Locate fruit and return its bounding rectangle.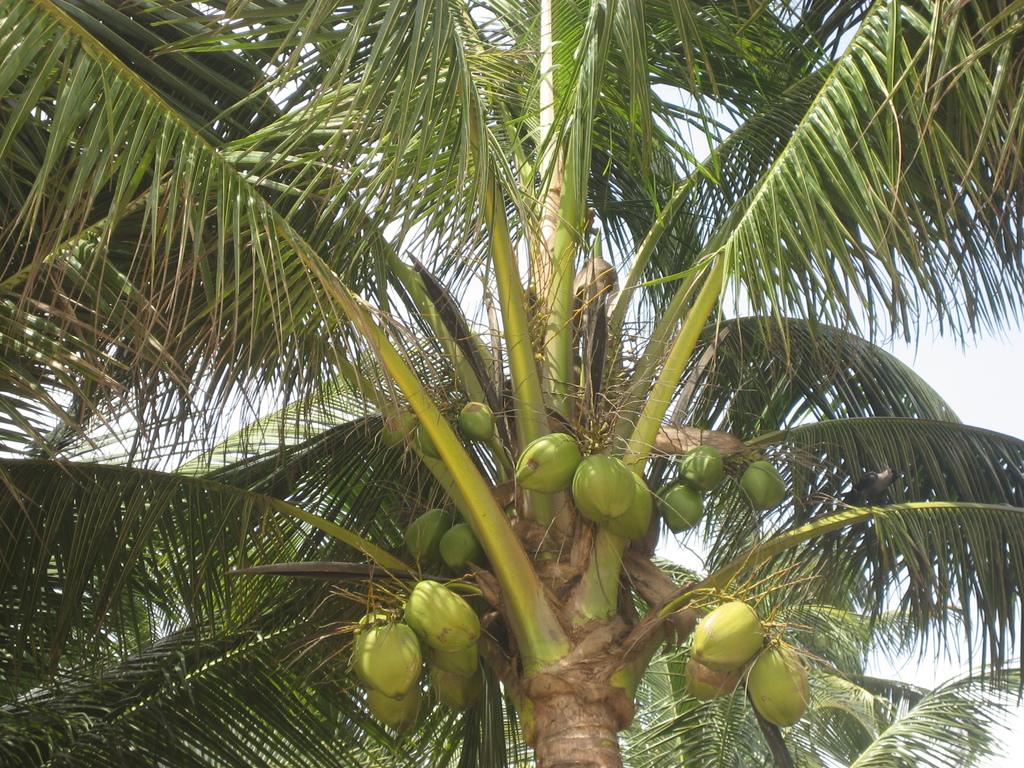
crop(680, 442, 724, 490).
